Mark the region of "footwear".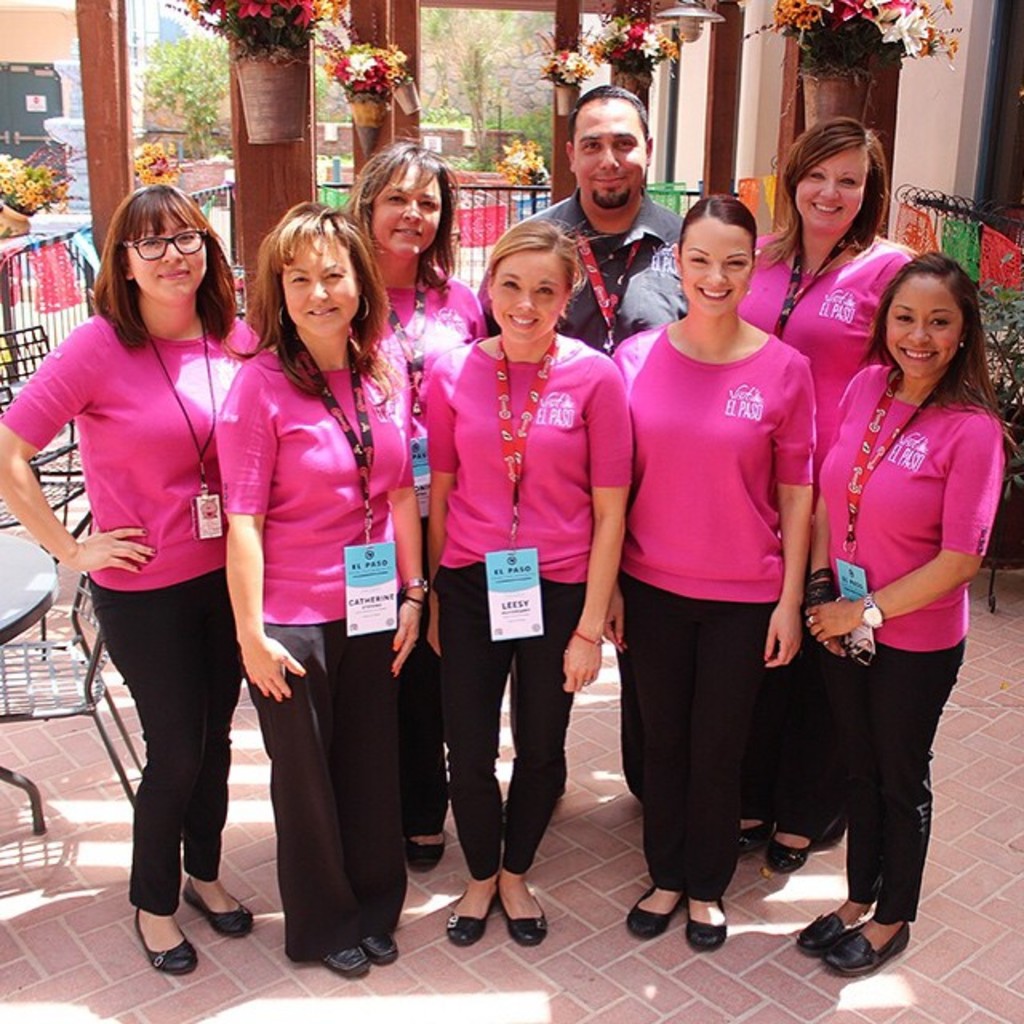
Region: (741, 827, 766, 856).
